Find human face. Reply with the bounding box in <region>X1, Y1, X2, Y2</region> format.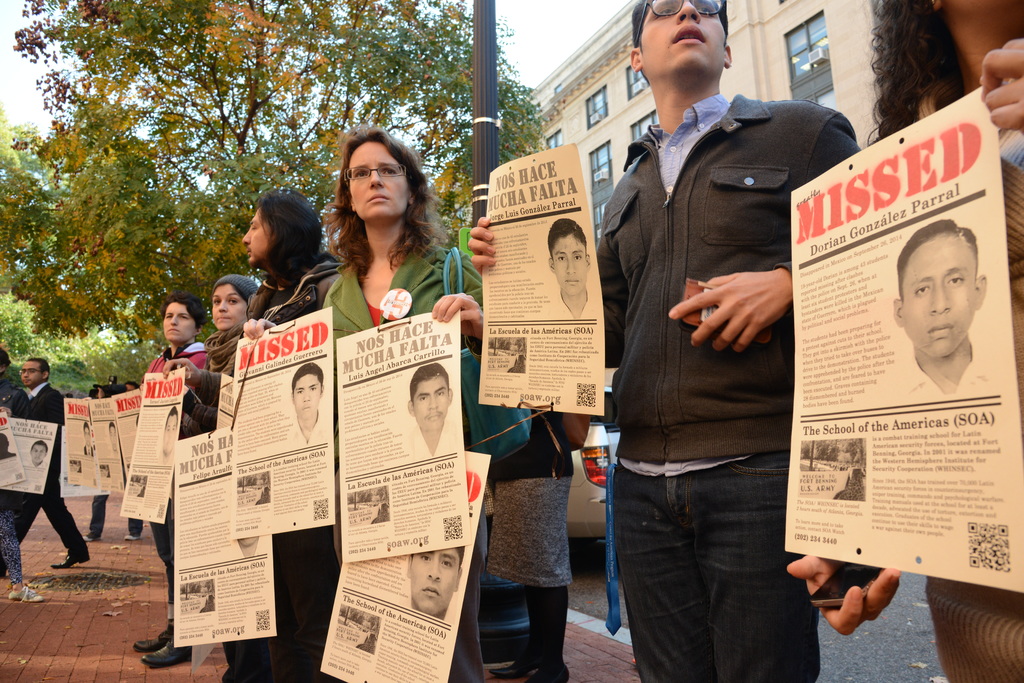
<region>19, 358, 43, 387</region>.
